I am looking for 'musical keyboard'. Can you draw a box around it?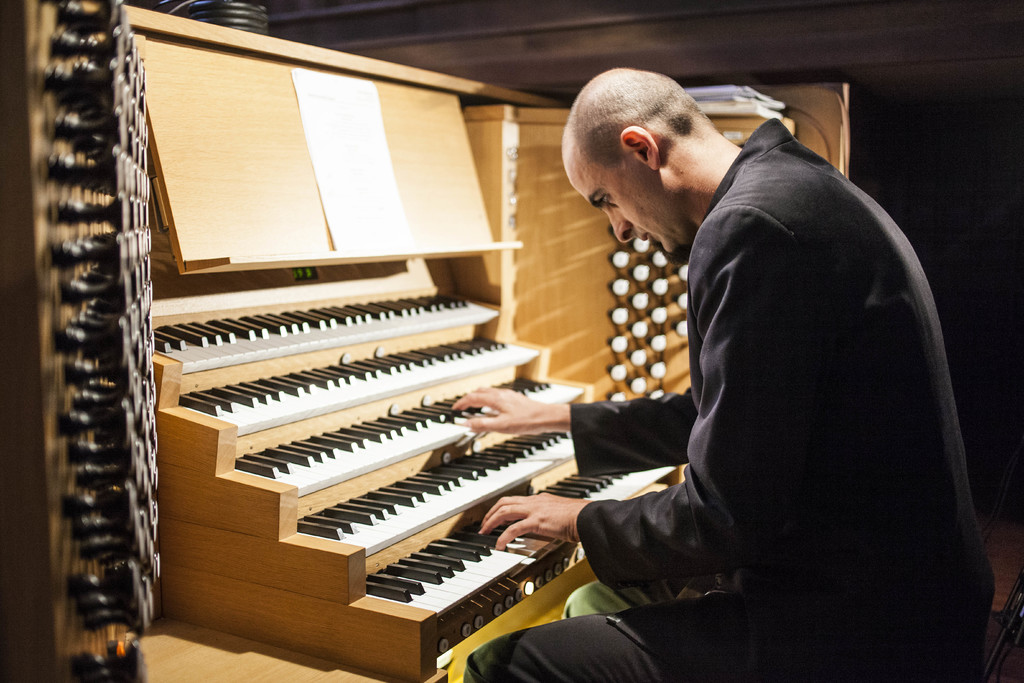
Sure, the bounding box is 189,339,544,434.
